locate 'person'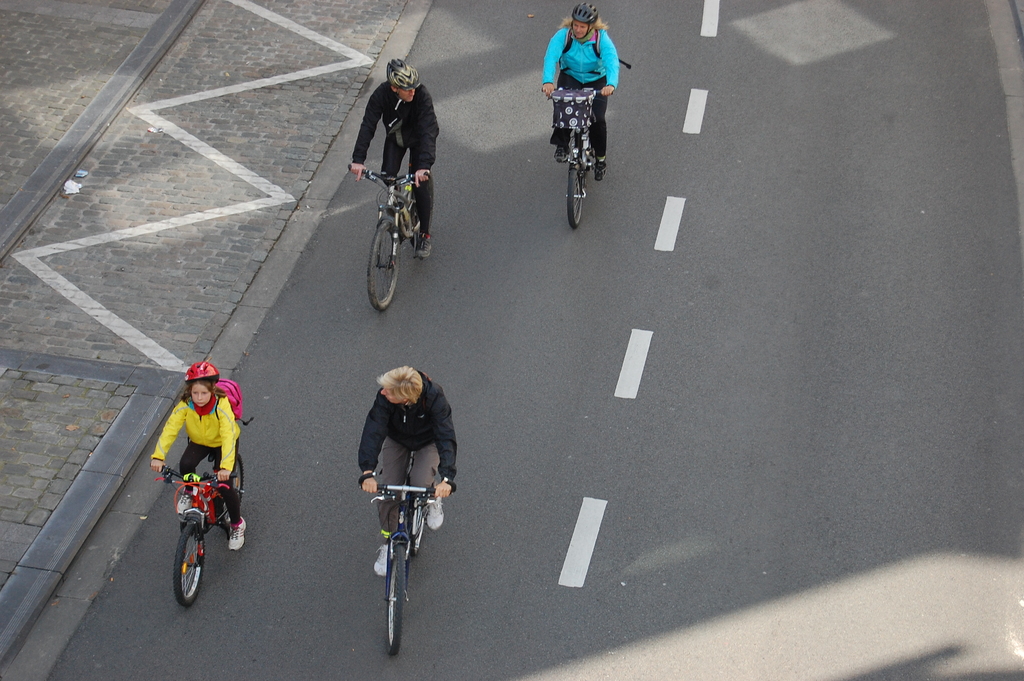
{"x1": 552, "y1": 0, "x2": 626, "y2": 151}
